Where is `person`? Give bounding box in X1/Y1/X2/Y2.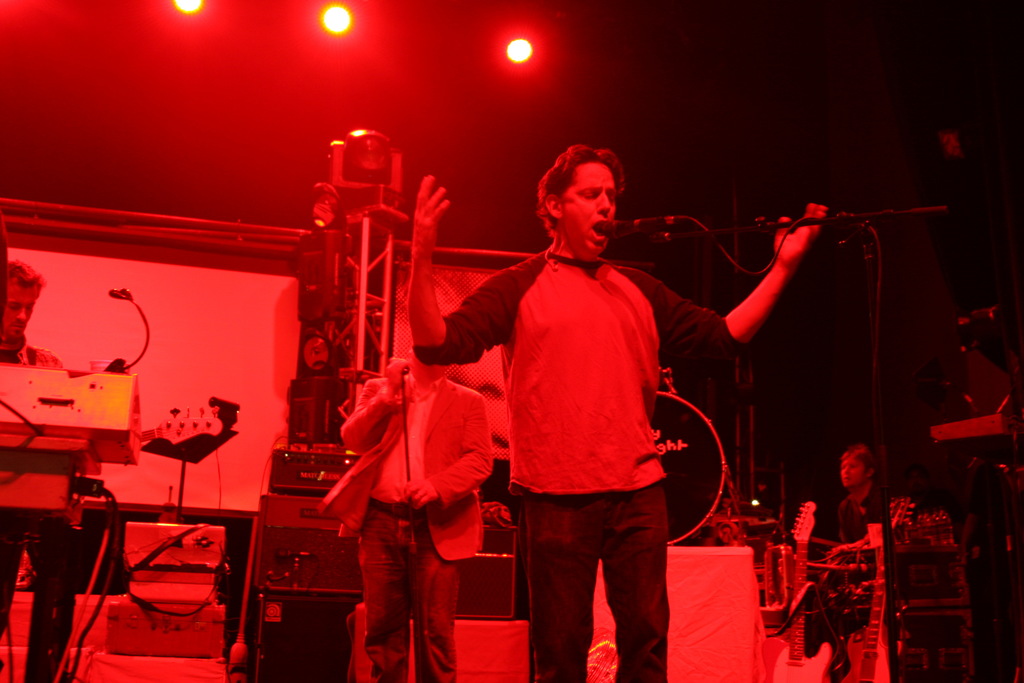
0/252/103/682.
